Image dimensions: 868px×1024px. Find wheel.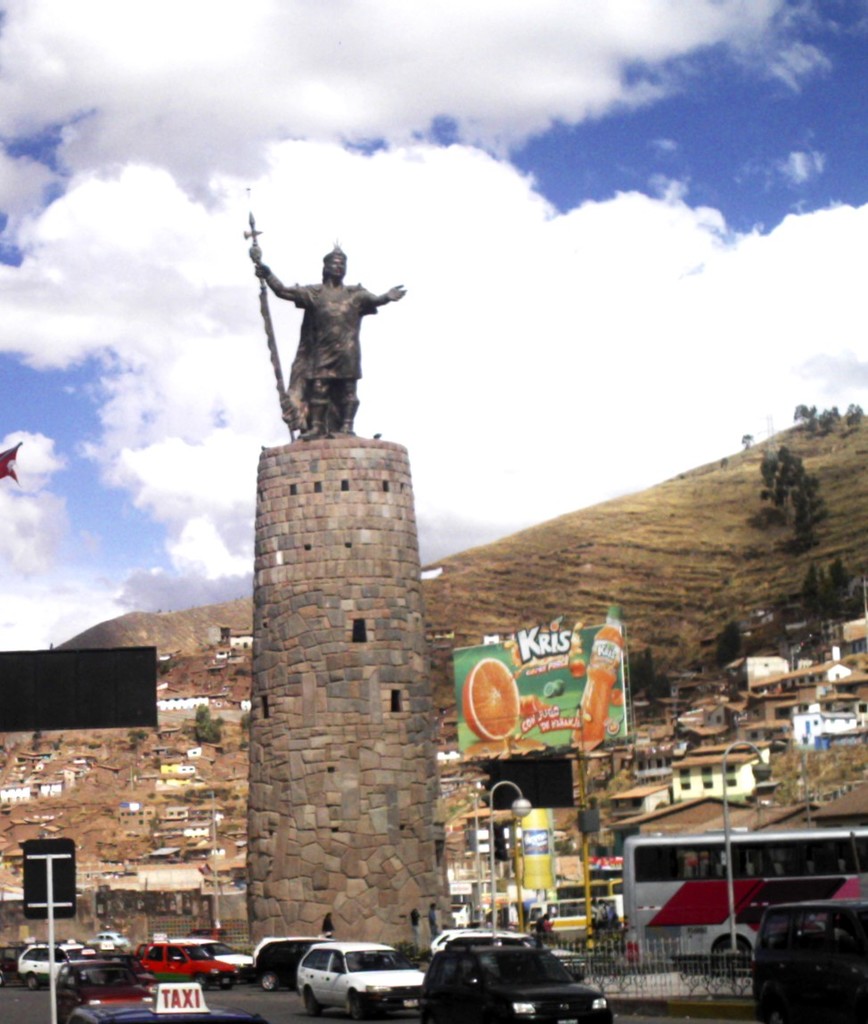
bbox=(712, 933, 748, 974).
